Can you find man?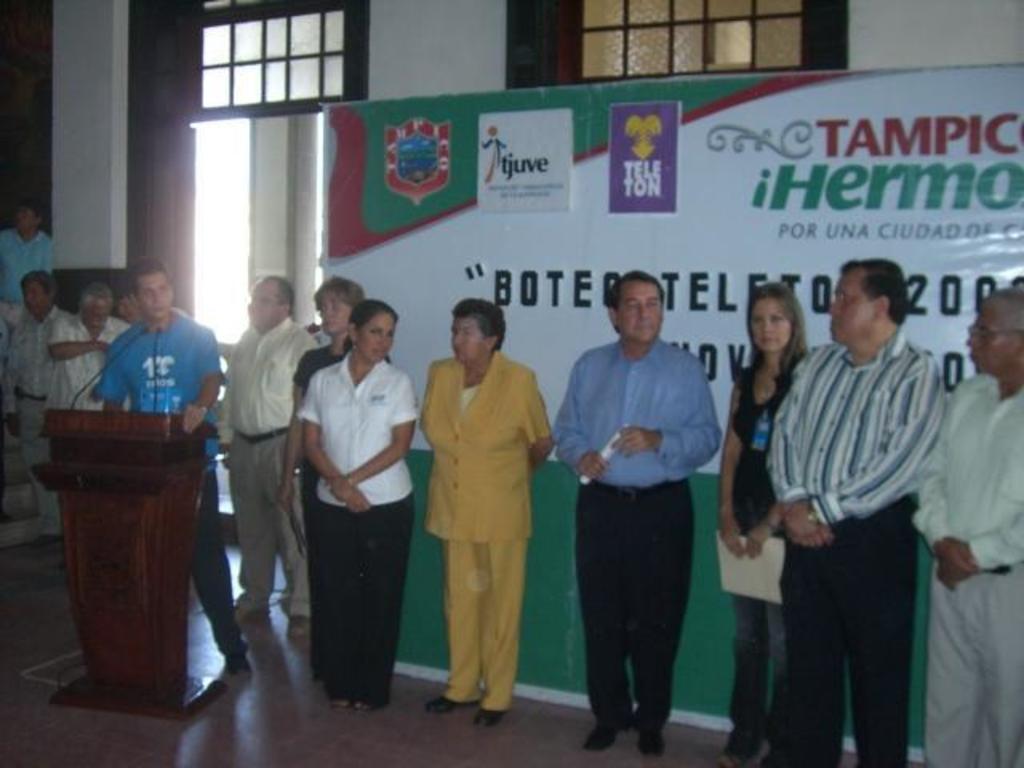
Yes, bounding box: 547:272:723:757.
